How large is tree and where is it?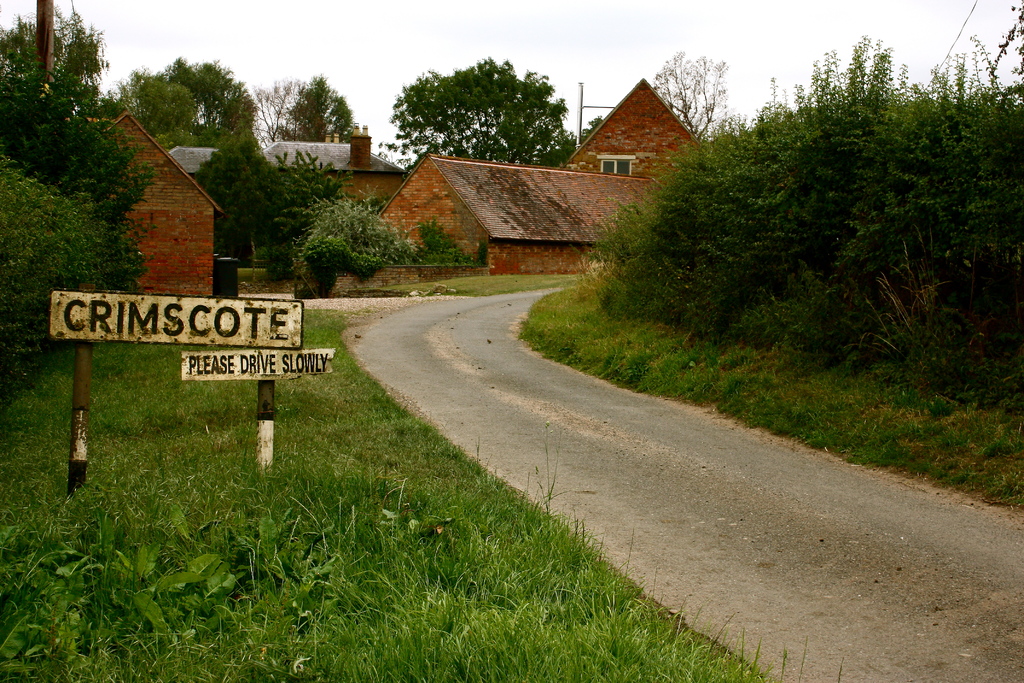
Bounding box: detection(184, 143, 348, 270).
